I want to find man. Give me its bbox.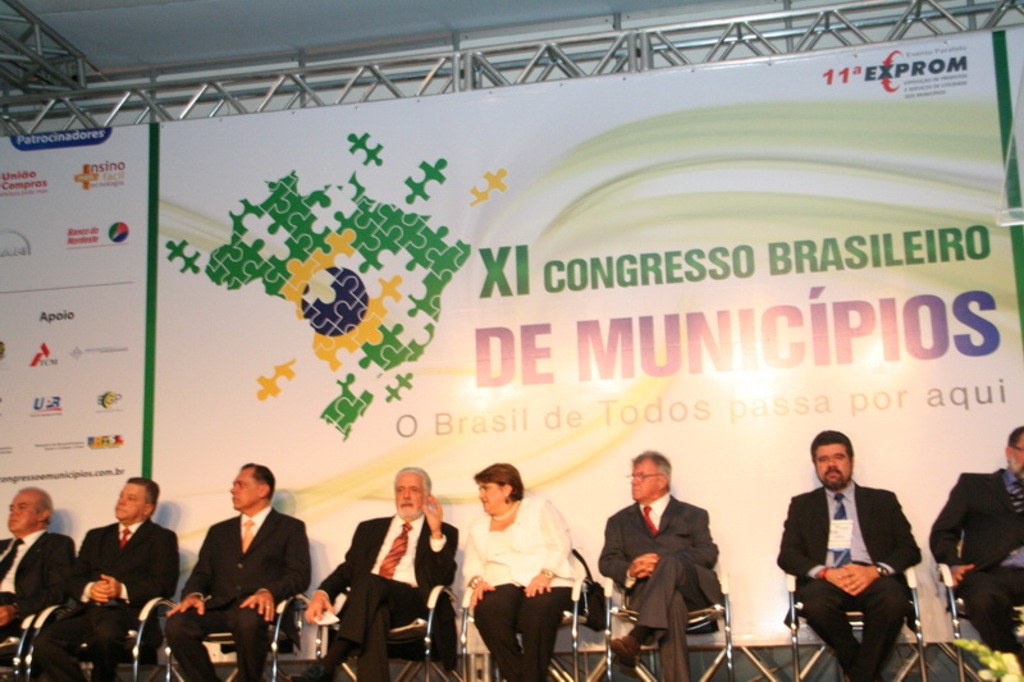
(287, 464, 462, 681).
